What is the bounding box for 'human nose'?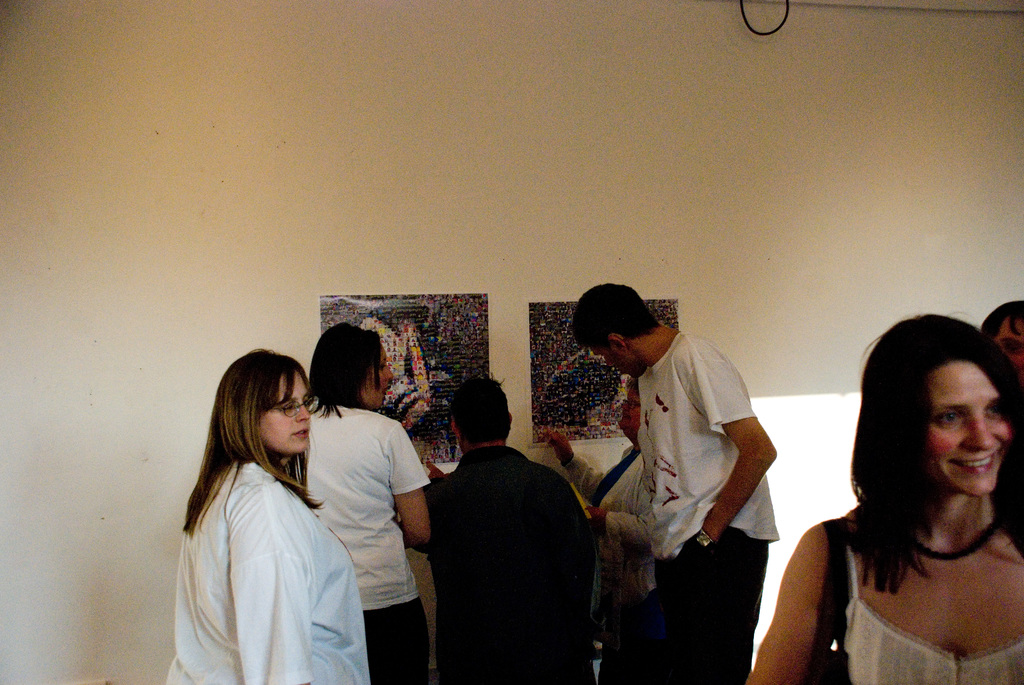
[381, 369, 392, 382].
